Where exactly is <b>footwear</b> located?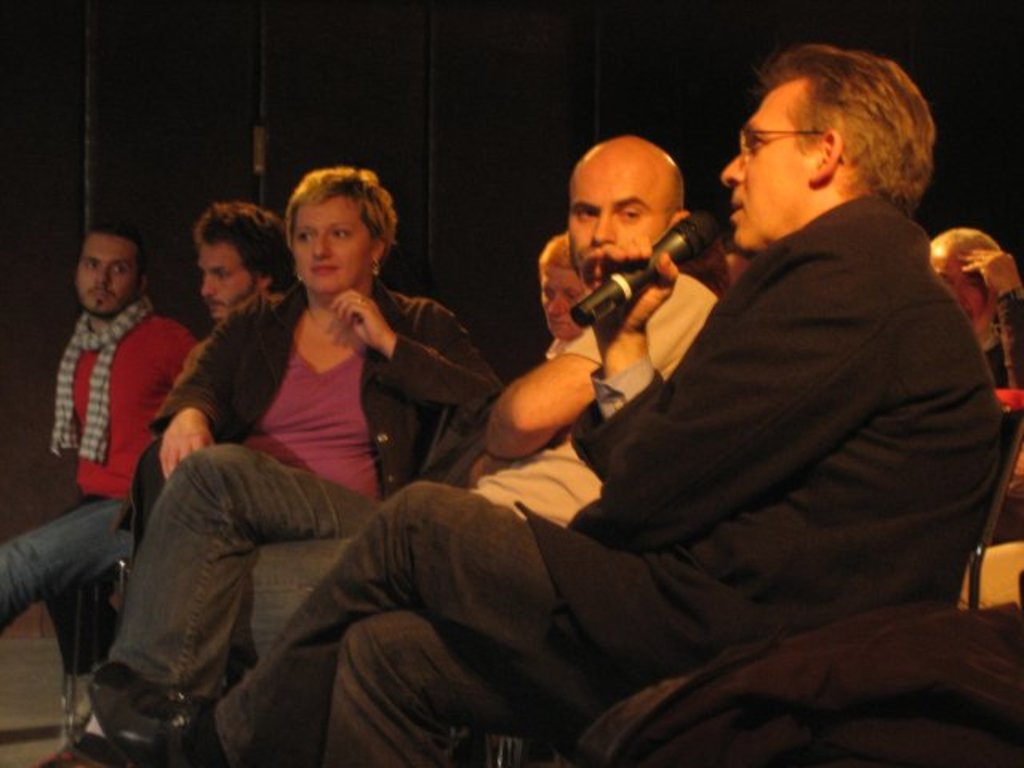
Its bounding box is rect(91, 656, 246, 766).
